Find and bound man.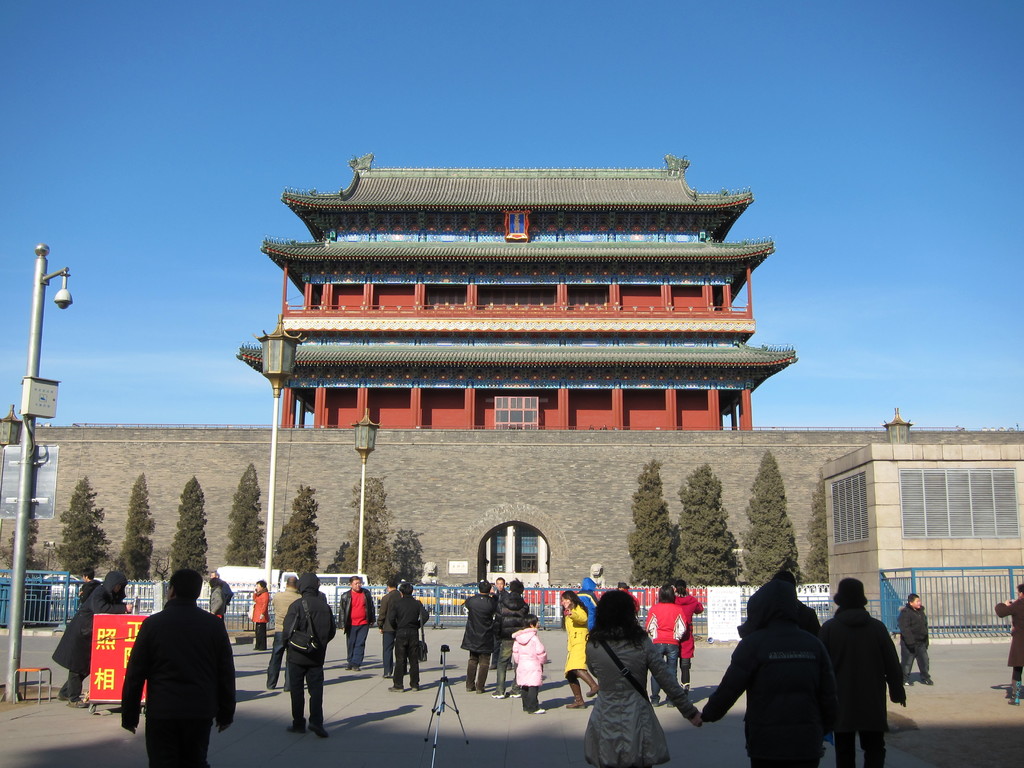
Bound: 488:580:532:699.
